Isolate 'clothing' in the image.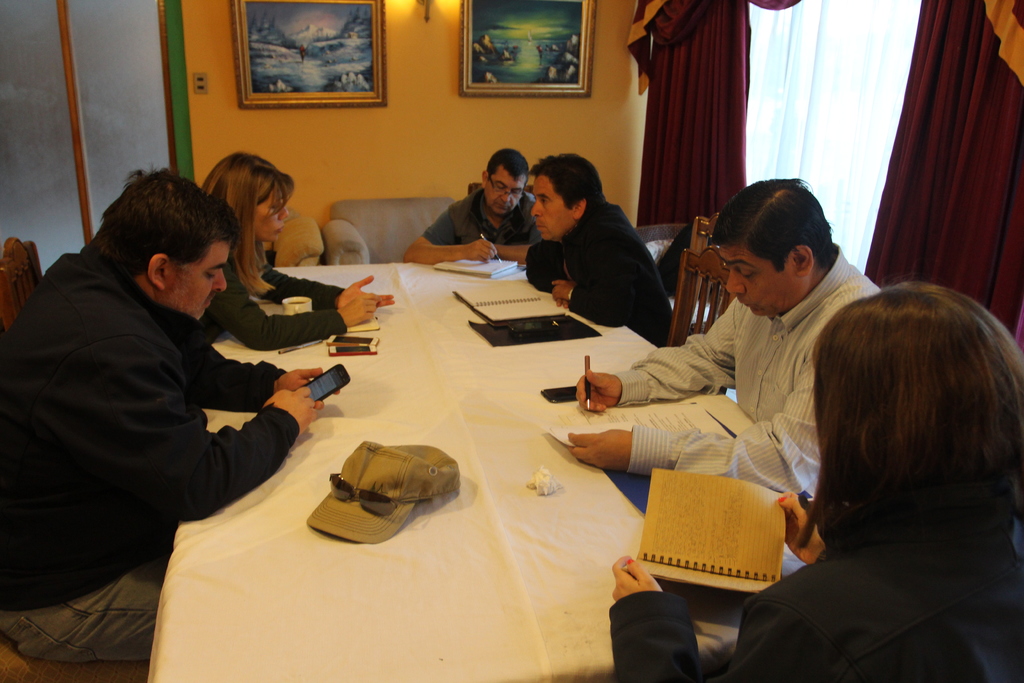
Isolated region: bbox=[601, 240, 882, 511].
